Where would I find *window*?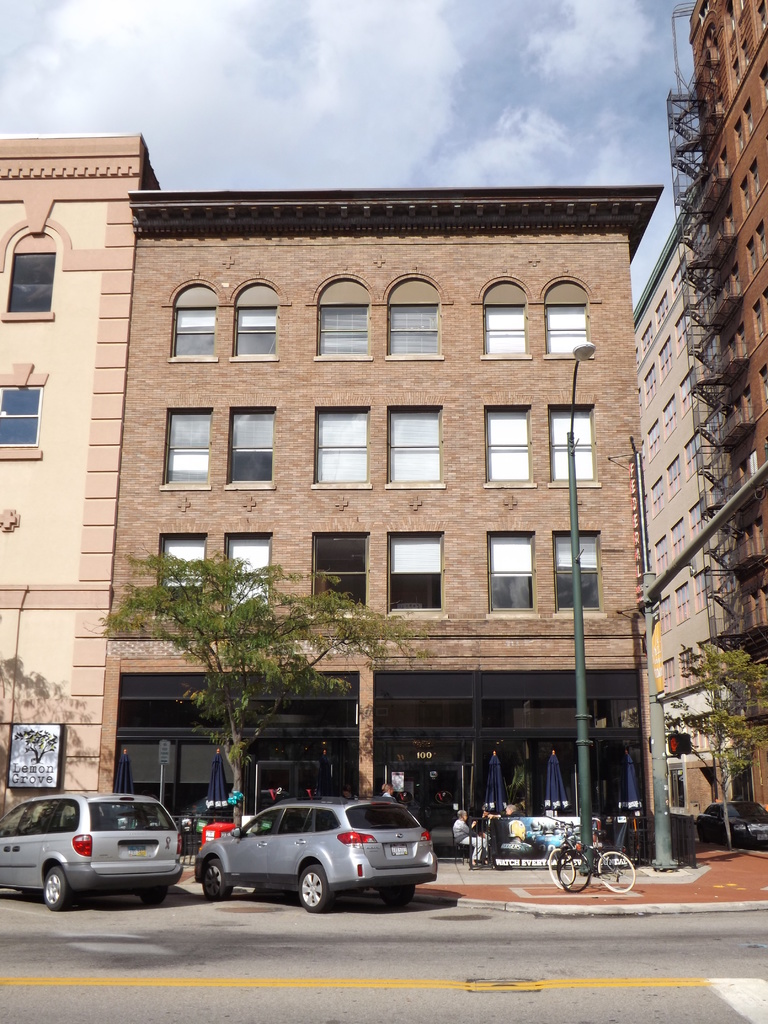
At bbox=(483, 283, 525, 358).
